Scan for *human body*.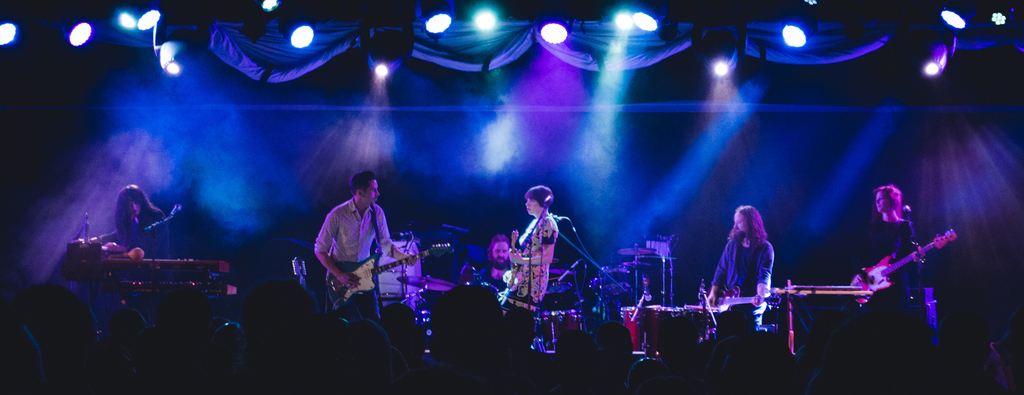
Scan result: BBox(217, 310, 243, 349).
